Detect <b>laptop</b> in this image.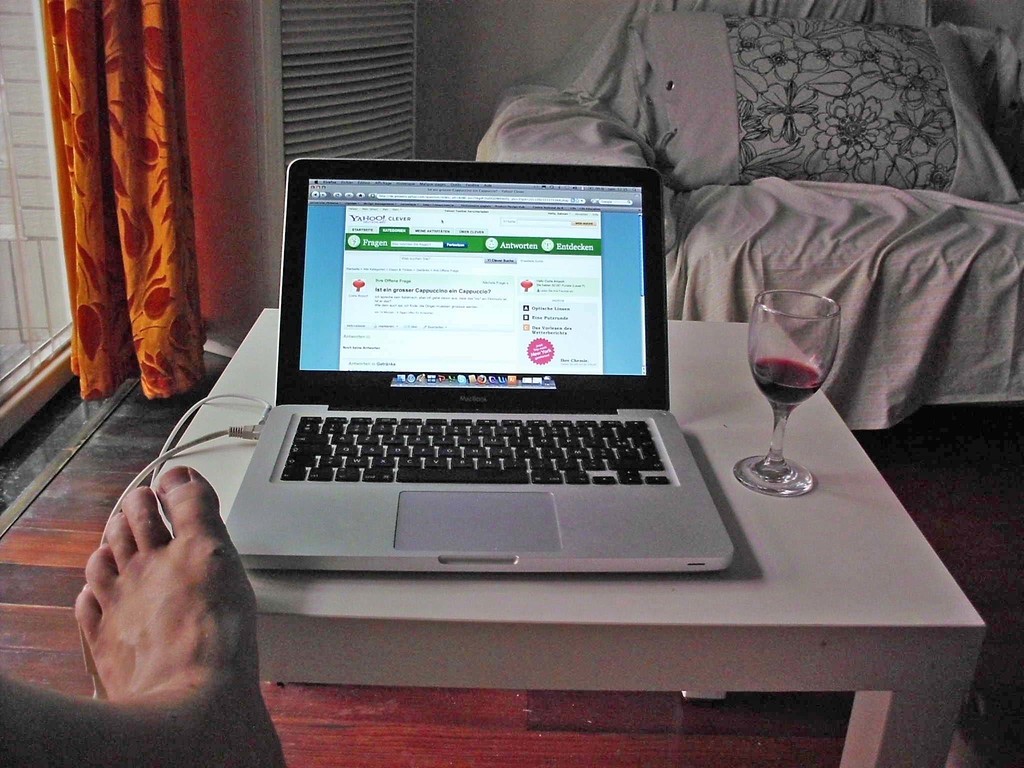
Detection: 220,151,735,579.
